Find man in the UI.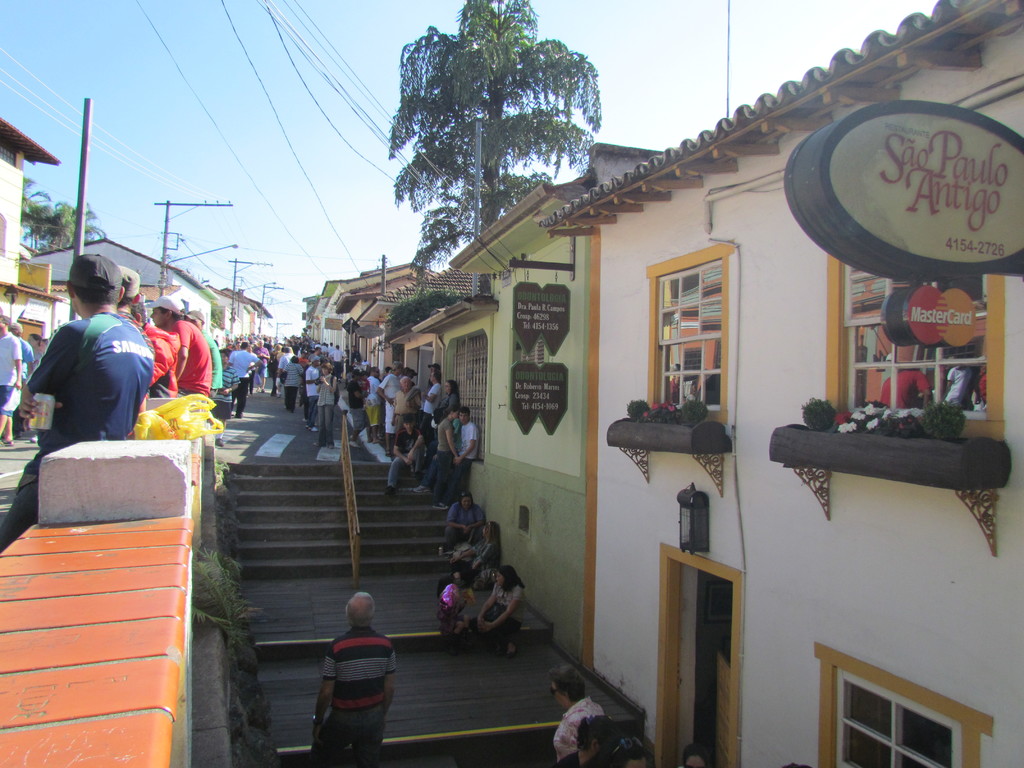
UI element at 381, 361, 406, 456.
